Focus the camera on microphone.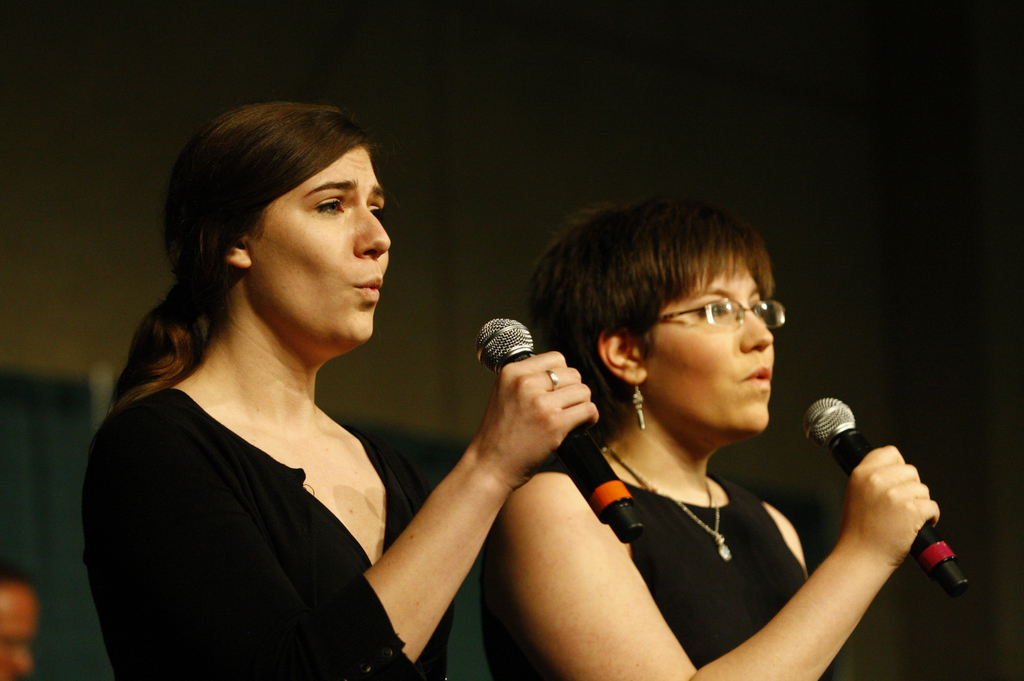
Focus region: [x1=477, y1=314, x2=645, y2=540].
